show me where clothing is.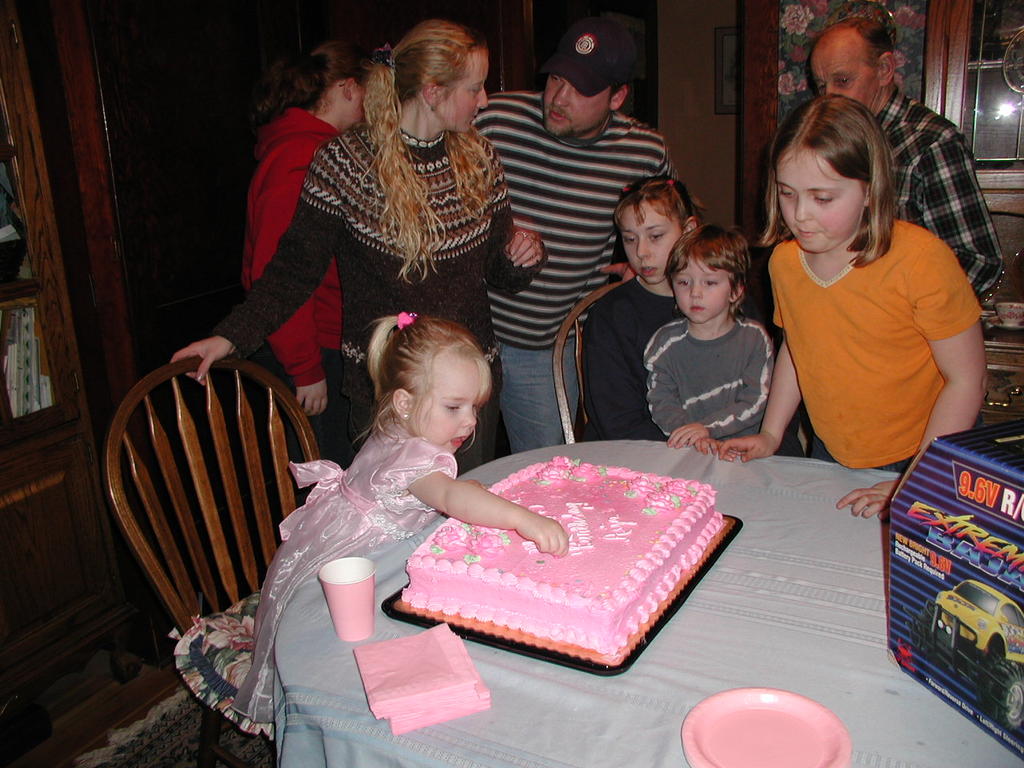
clothing is at 594:282:674:446.
